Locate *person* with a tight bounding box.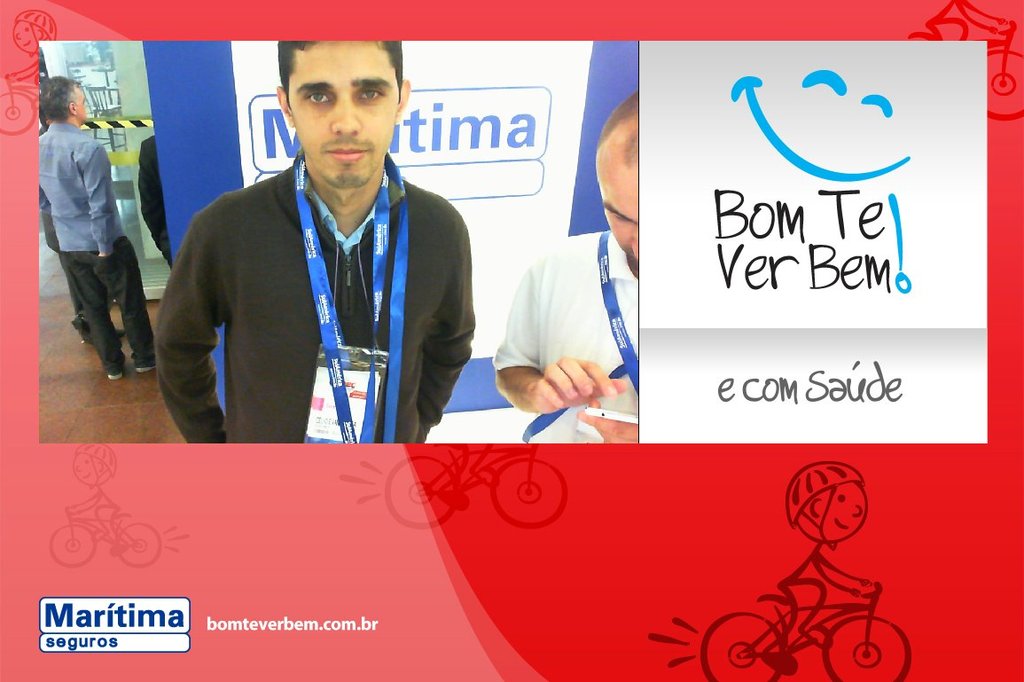
BBox(442, 443, 522, 509).
